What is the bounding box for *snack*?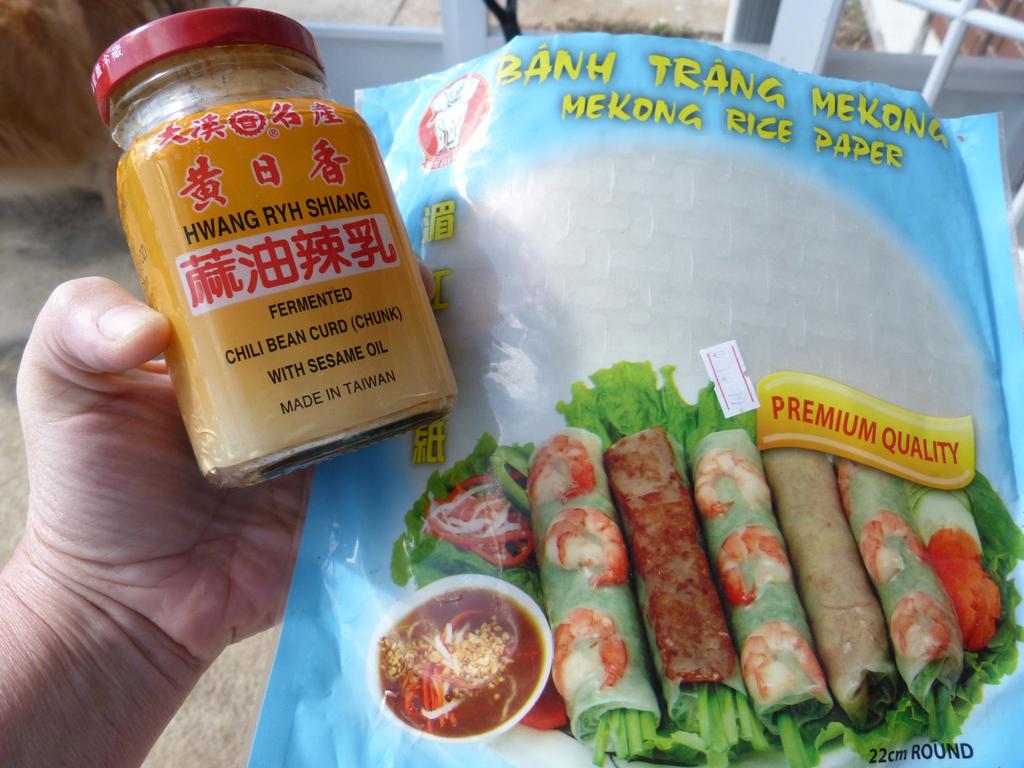
106:65:459:510.
